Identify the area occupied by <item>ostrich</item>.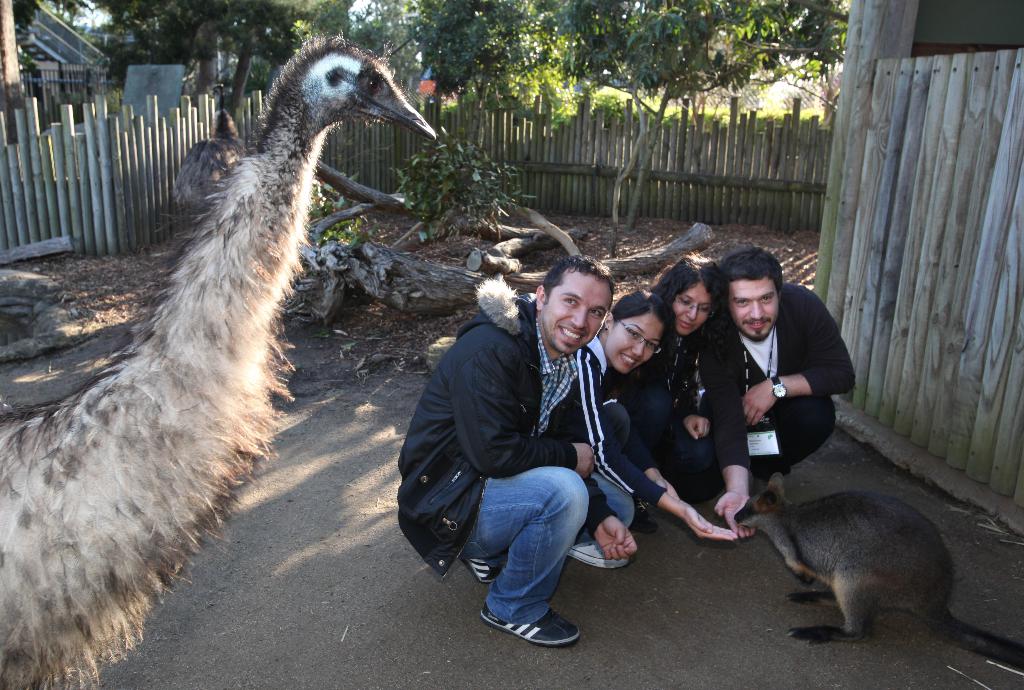
Area: detection(0, 0, 394, 650).
